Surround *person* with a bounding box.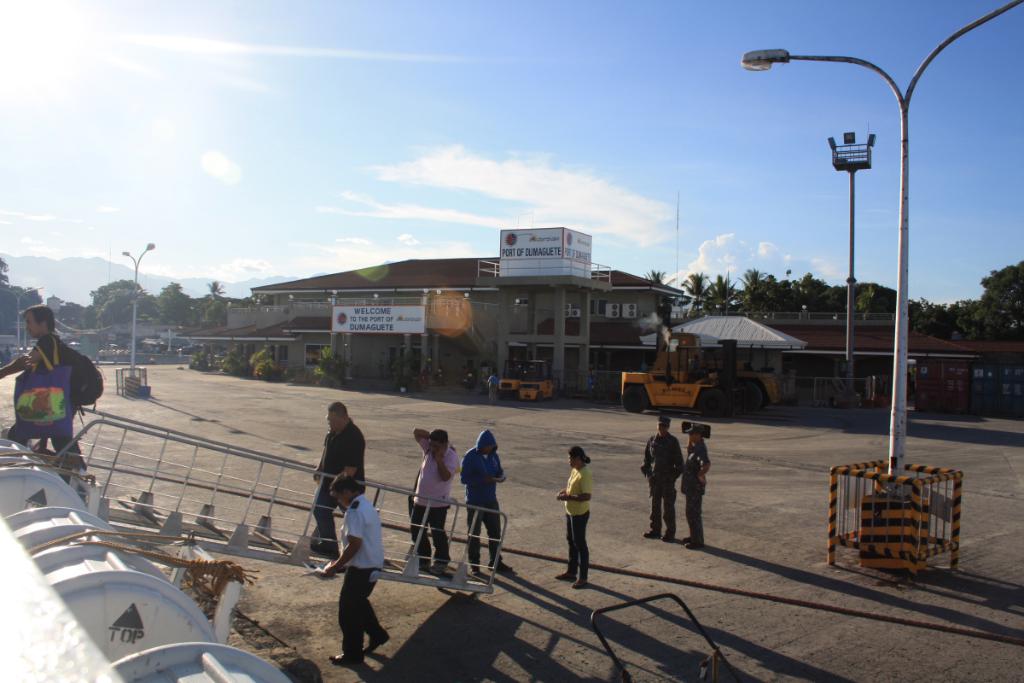
bbox=(296, 399, 369, 561).
